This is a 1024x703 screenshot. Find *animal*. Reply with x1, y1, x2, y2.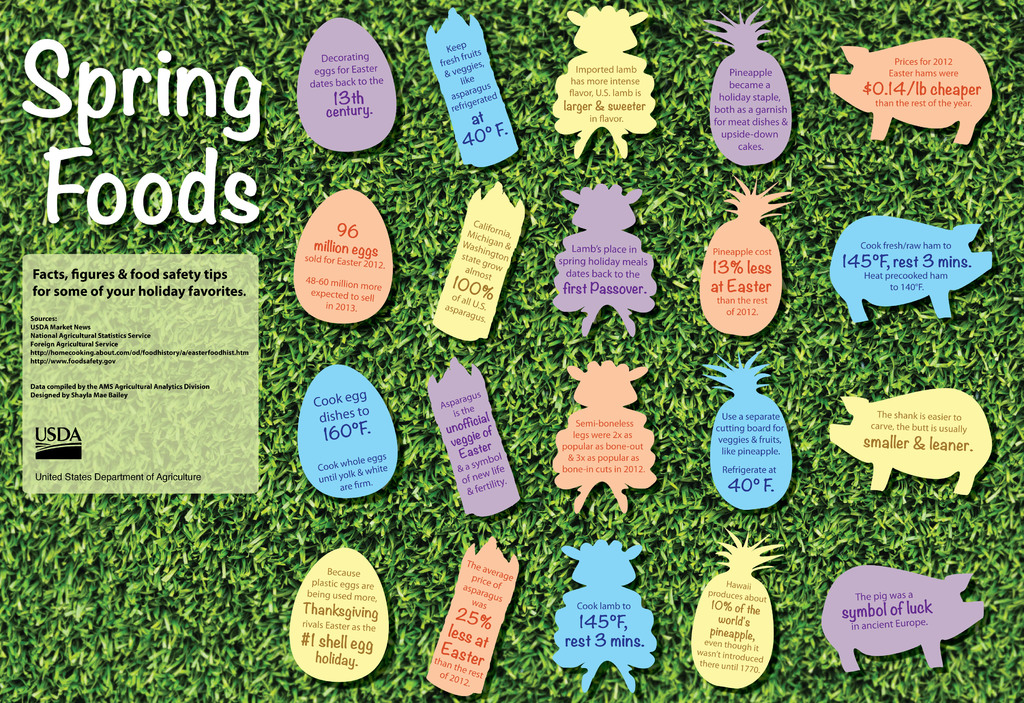
826, 32, 997, 146.
